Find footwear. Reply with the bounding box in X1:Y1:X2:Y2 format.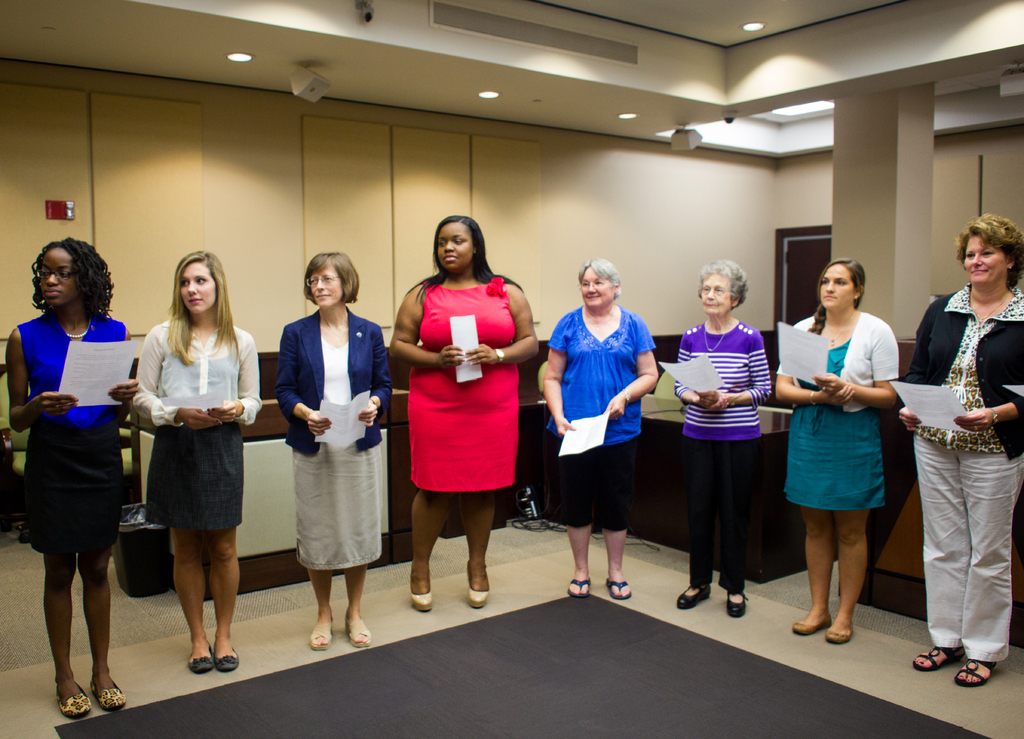
408:579:433:608.
